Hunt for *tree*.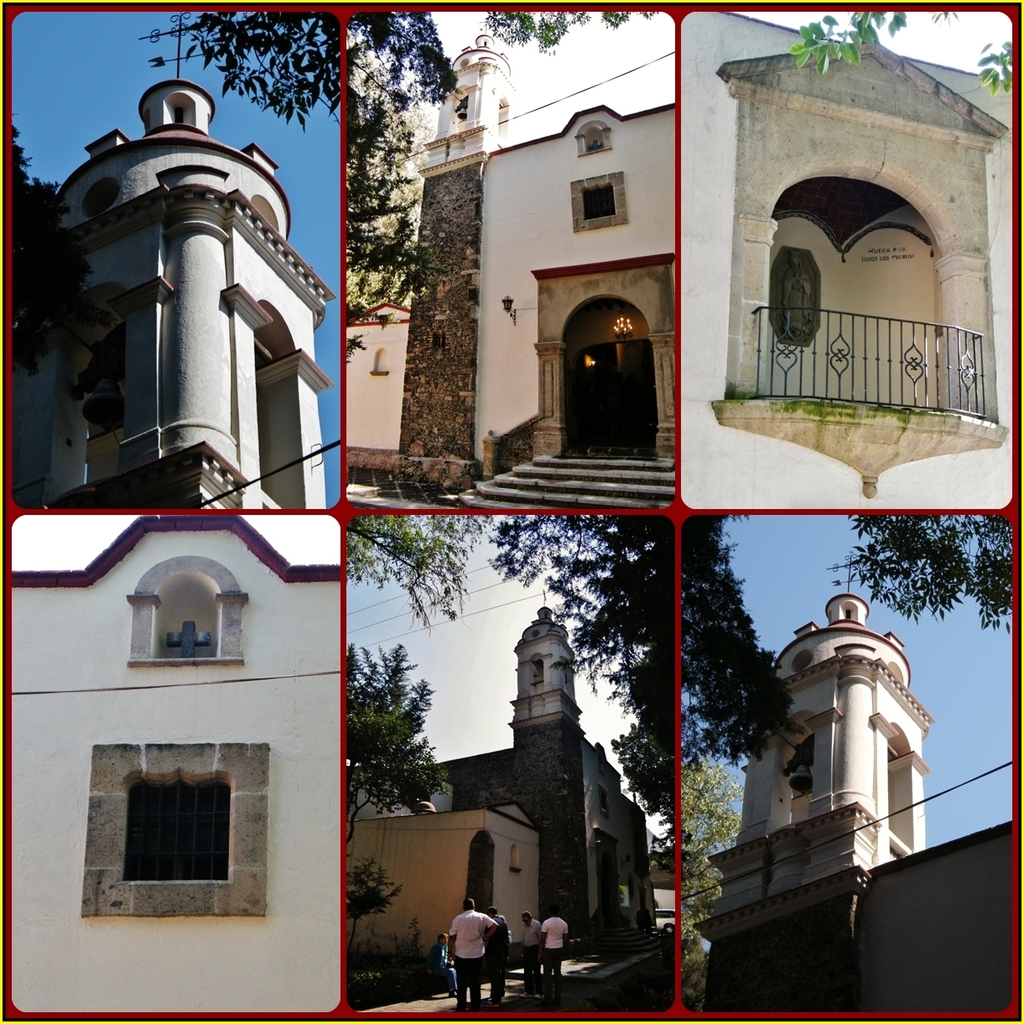
Hunted down at select_region(678, 751, 739, 1008).
